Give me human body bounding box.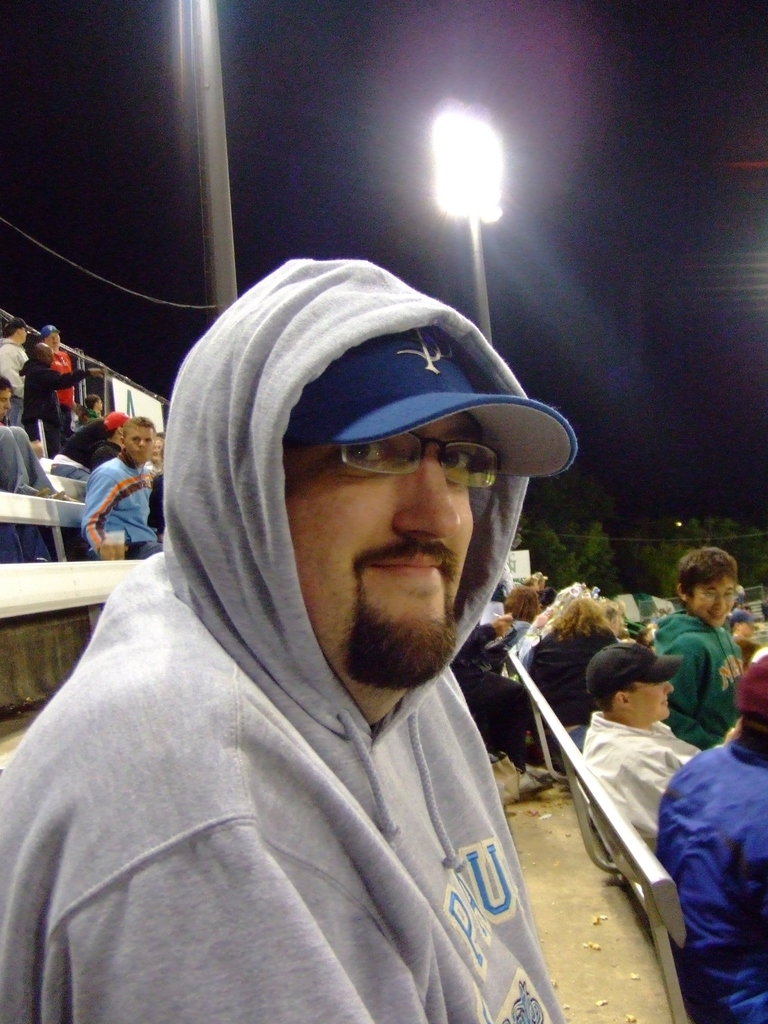
(x1=36, y1=268, x2=622, y2=1018).
